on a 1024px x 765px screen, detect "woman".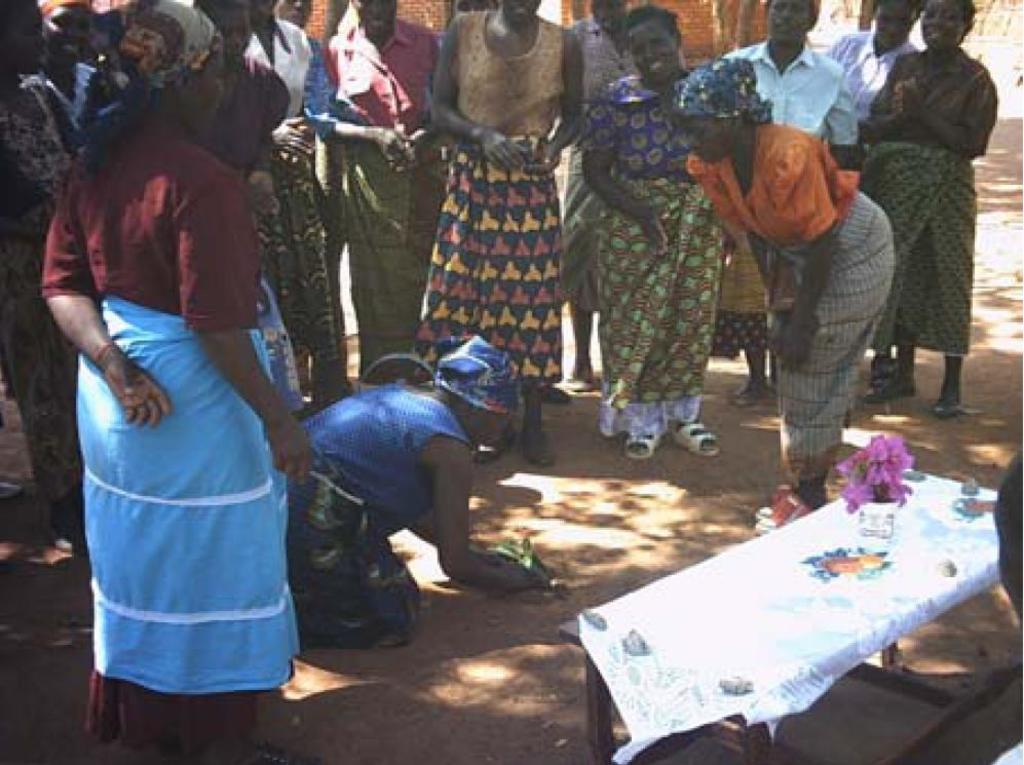
x1=0 y1=0 x2=86 y2=551.
